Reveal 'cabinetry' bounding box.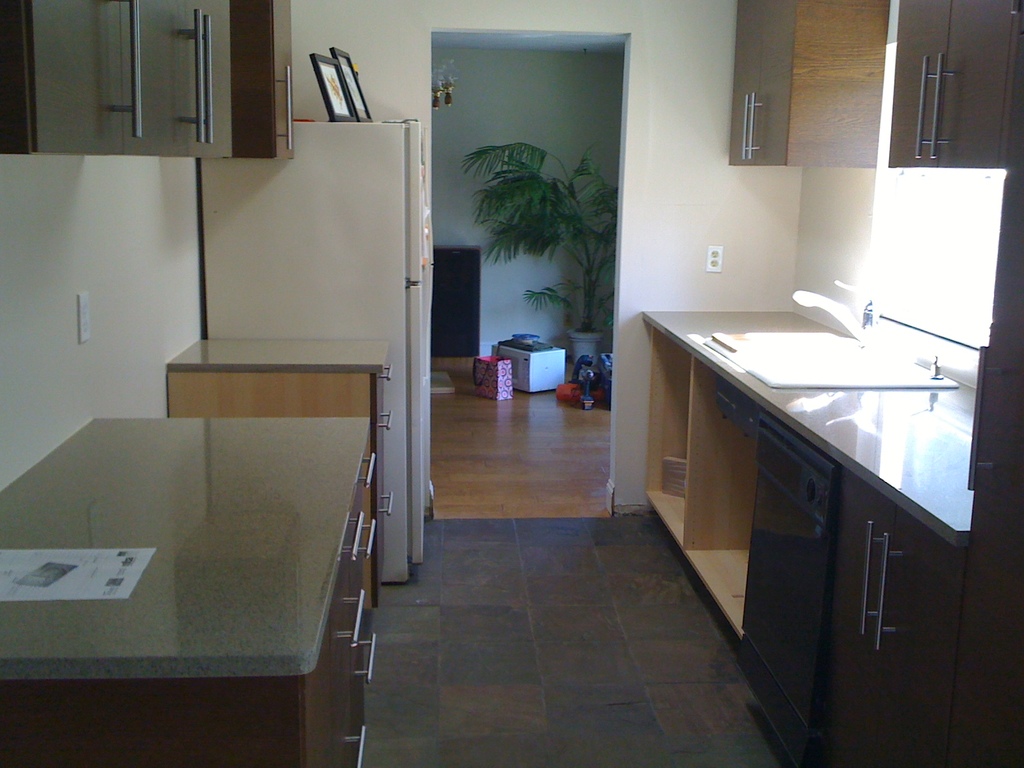
Revealed: [left=719, top=0, right=895, bottom=170].
